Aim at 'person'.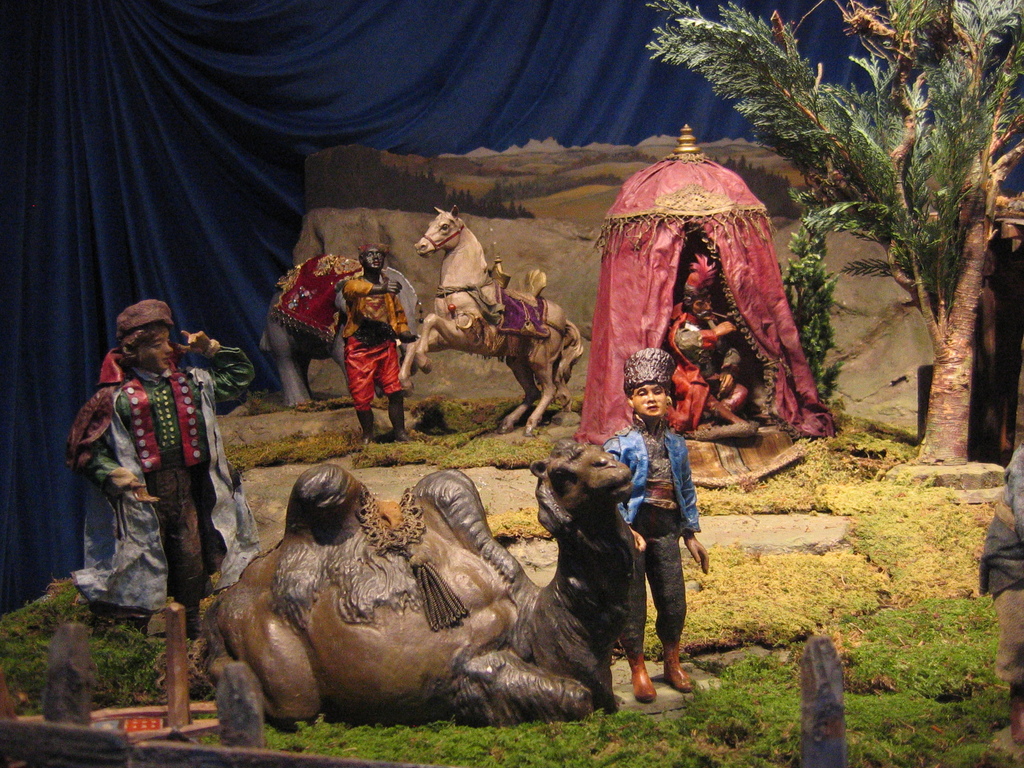
Aimed at crop(78, 296, 263, 636).
